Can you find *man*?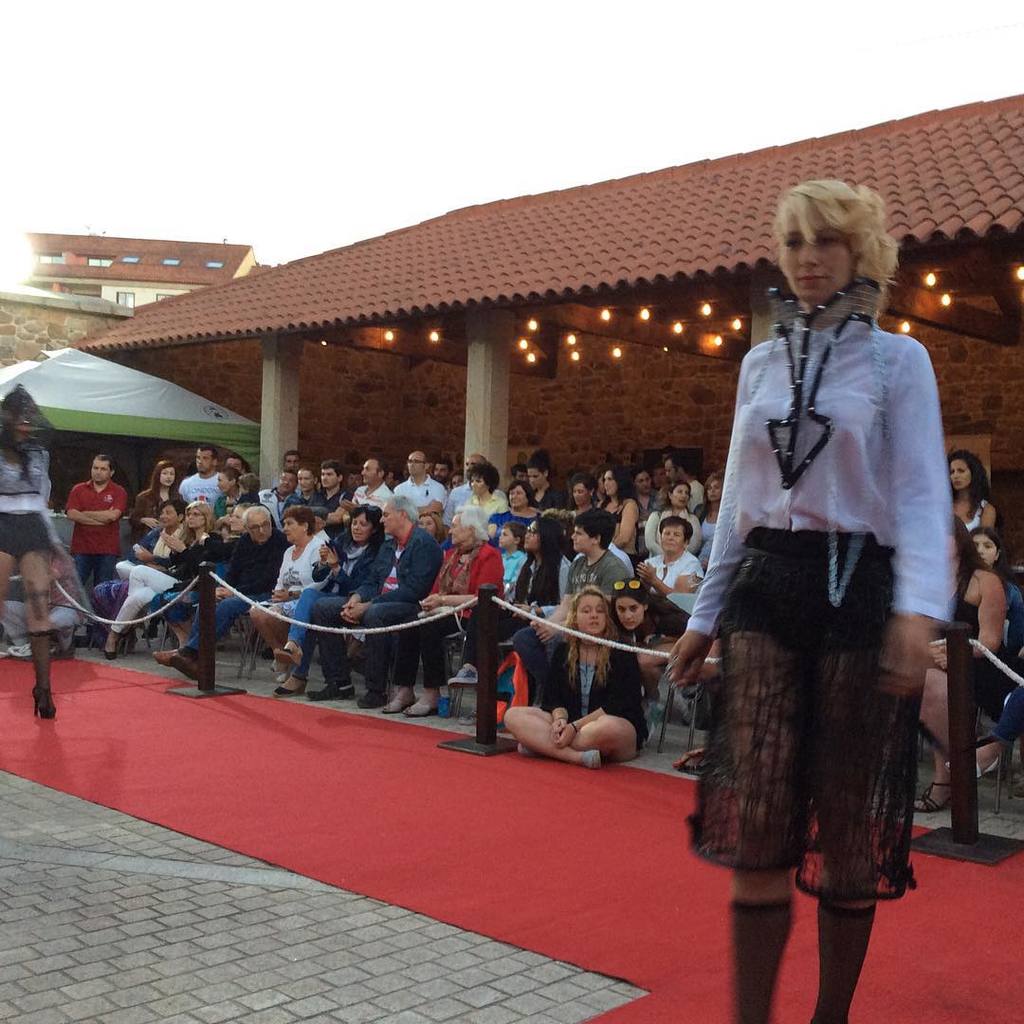
Yes, bounding box: {"left": 65, "top": 451, "right": 129, "bottom": 592}.
